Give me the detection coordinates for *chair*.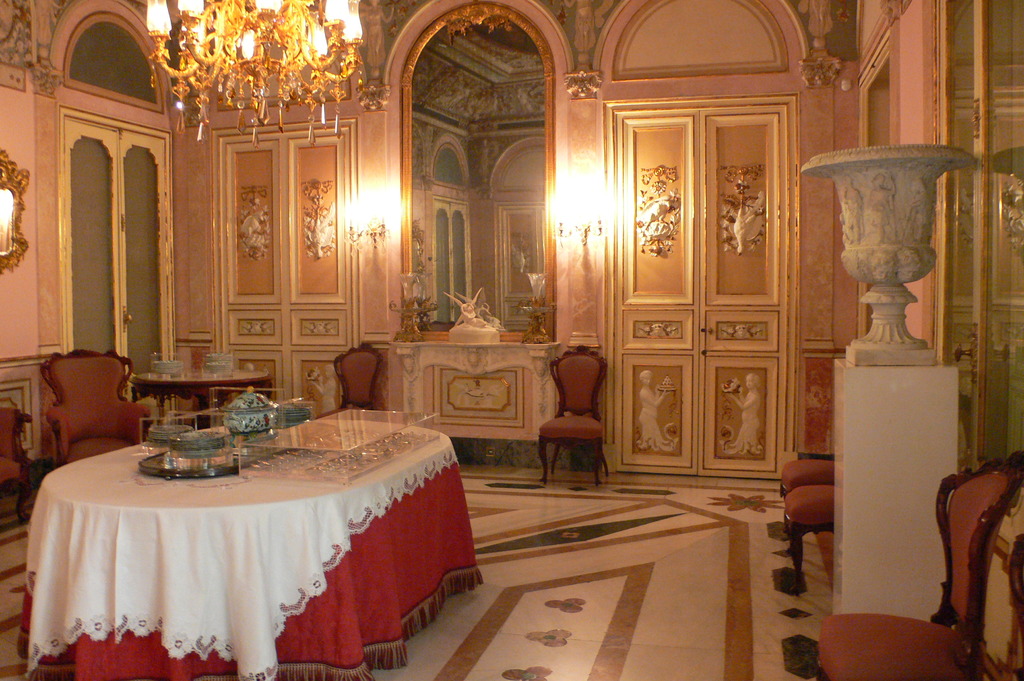
region(817, 452, 1023, 680).
